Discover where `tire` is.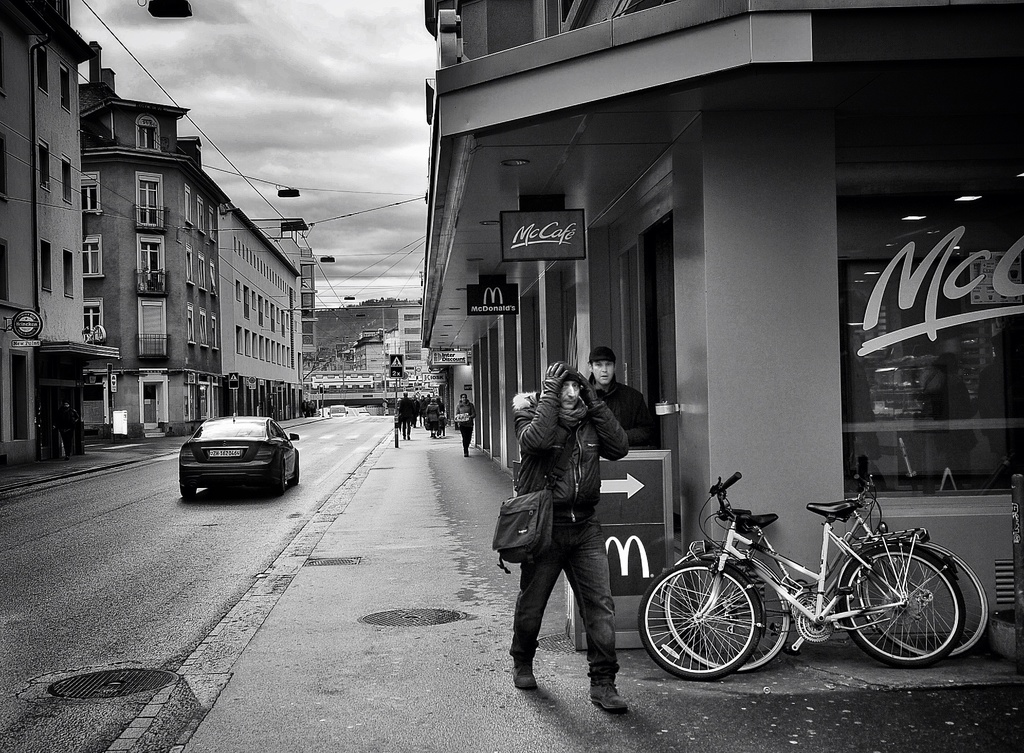
Discovered at [left=662, top=548, right=794, bottom=672].
